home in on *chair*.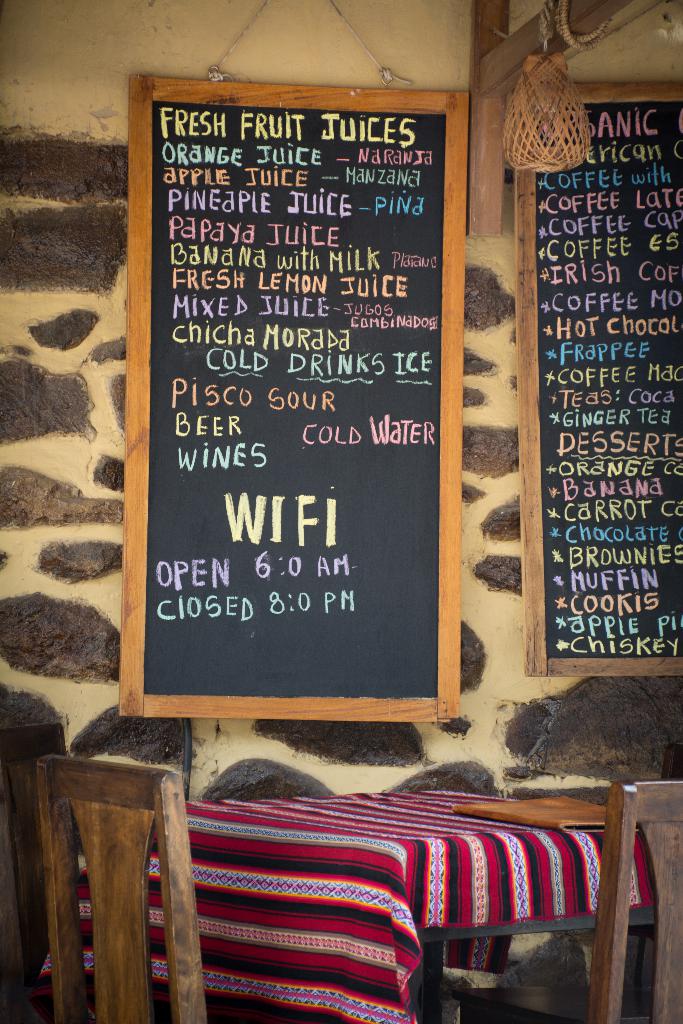
Homed in at box(26, 728, 227, 1020).
